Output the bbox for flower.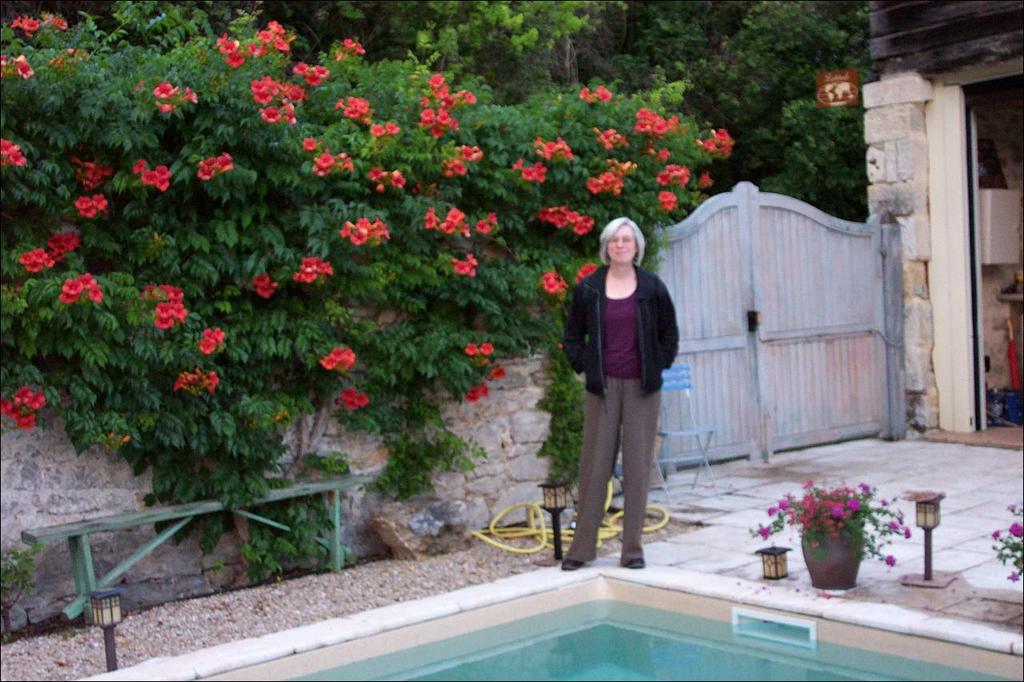
crop(18, 251, 37, 265).
